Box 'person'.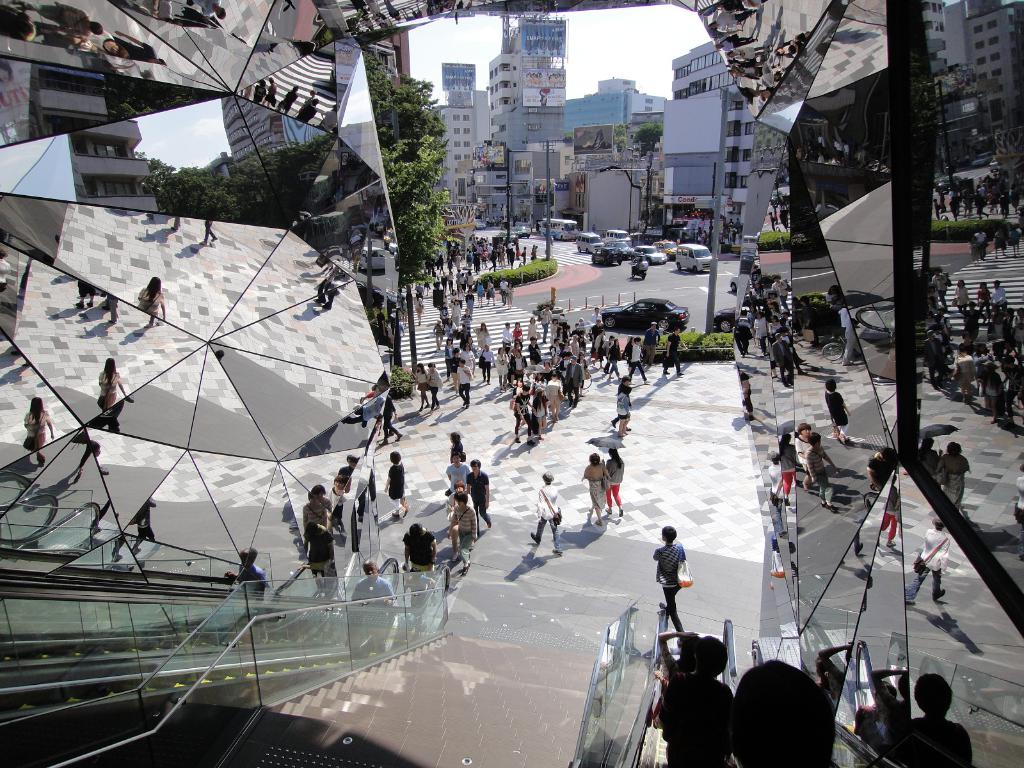
[x1=528, y1=468, x2=563, y2=557].
